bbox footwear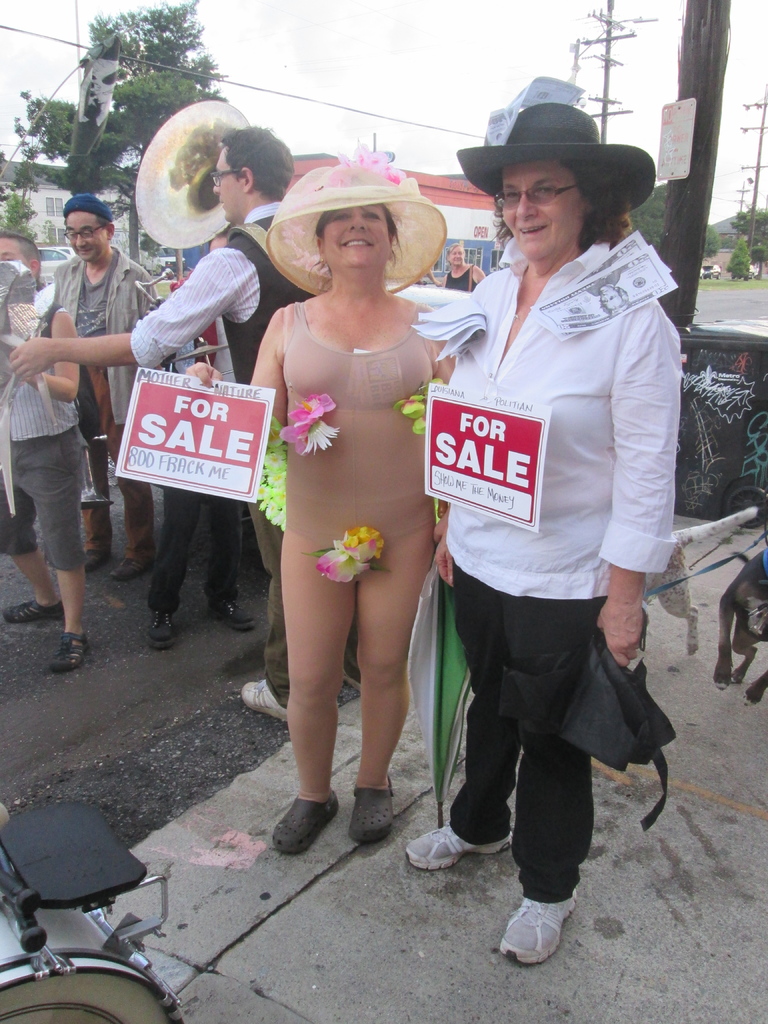
[left=267, top=787, right=342, bottom=858]
